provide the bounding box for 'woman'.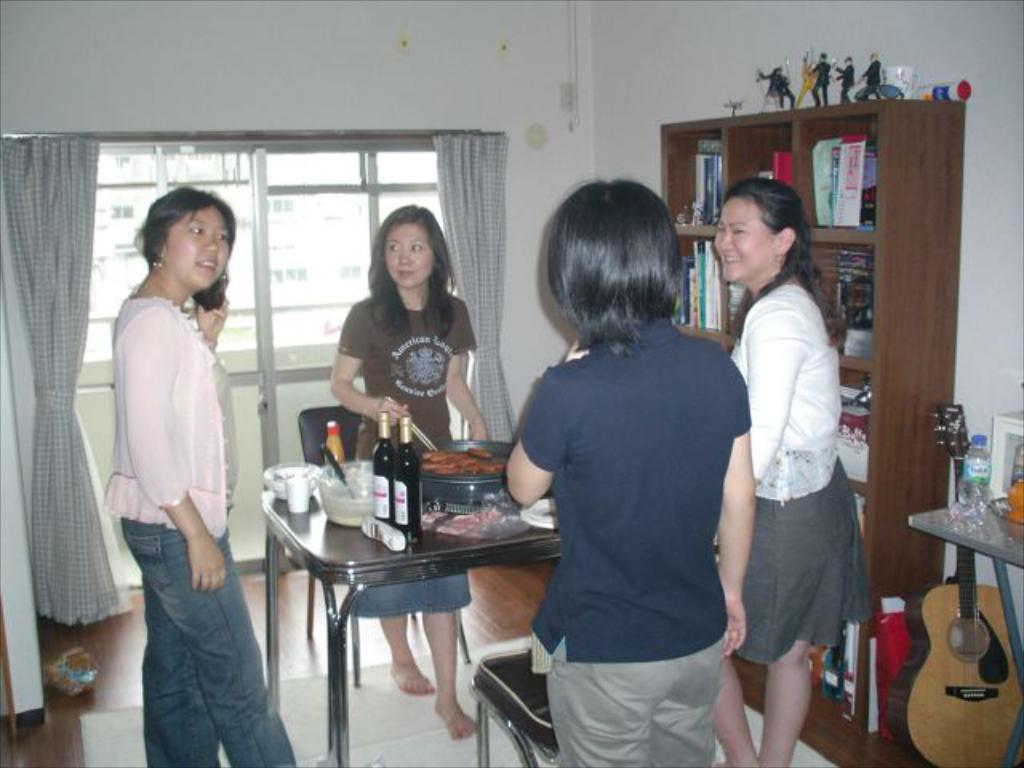
locate(106, 181, 301, 766).
